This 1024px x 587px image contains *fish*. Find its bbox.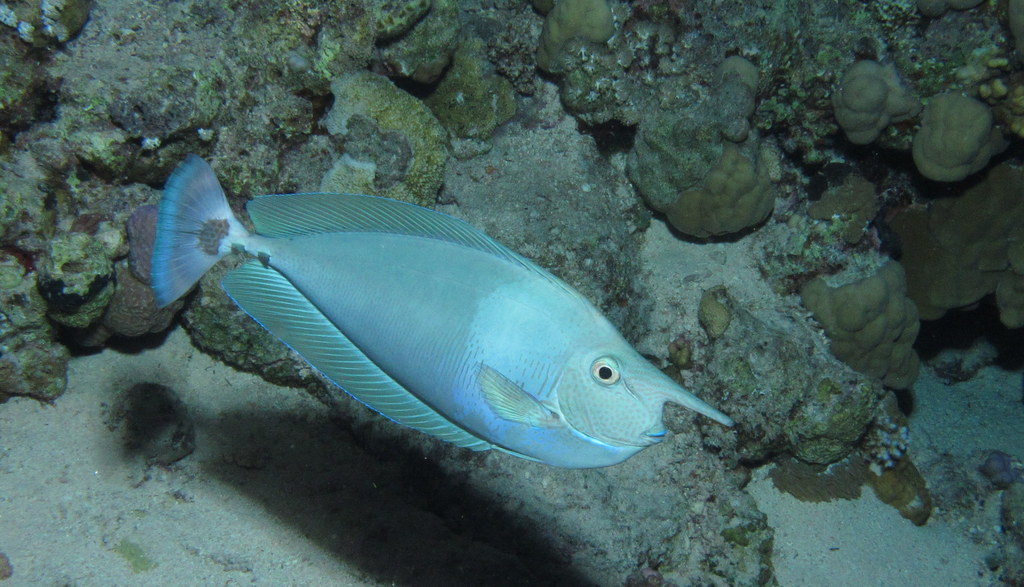
125,152,735,462.
